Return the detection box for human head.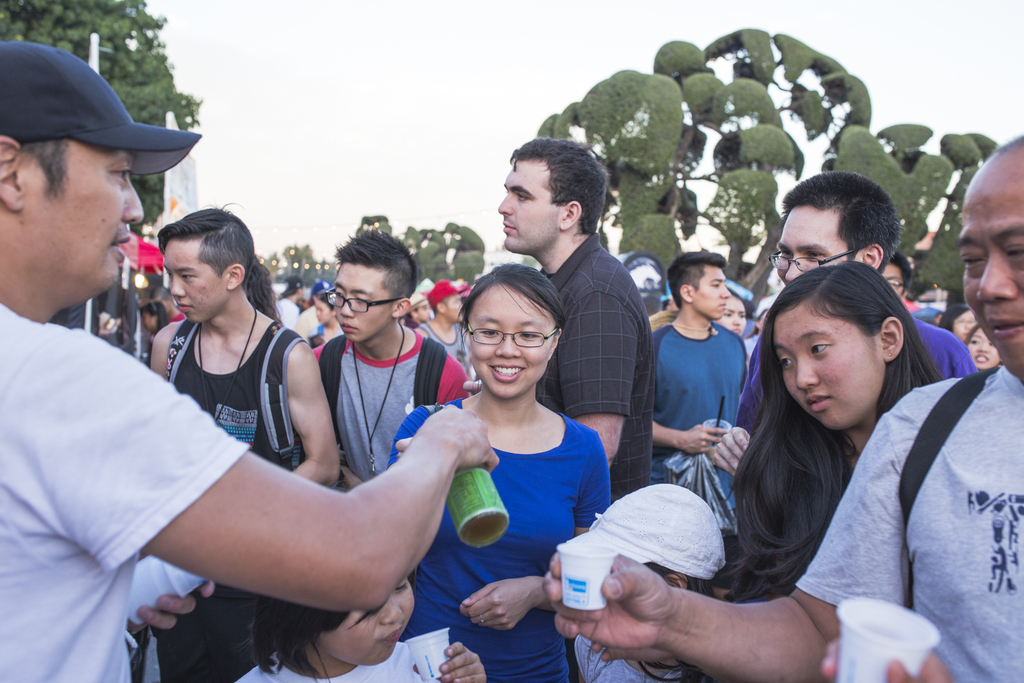
[881,253,909,304].
